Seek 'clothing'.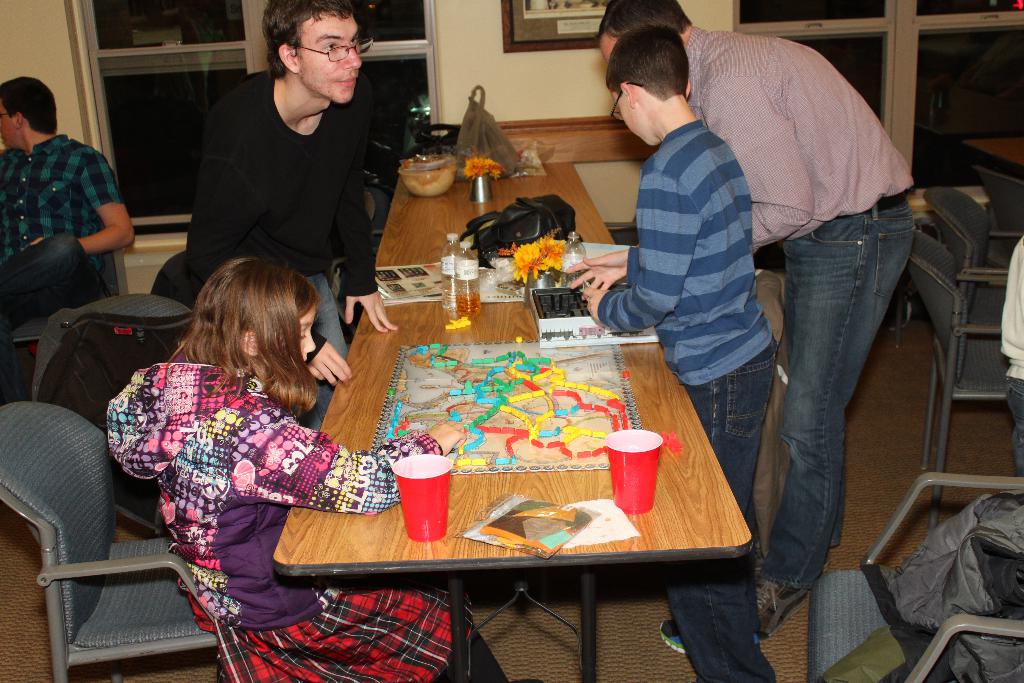
(102,342,474,682).
